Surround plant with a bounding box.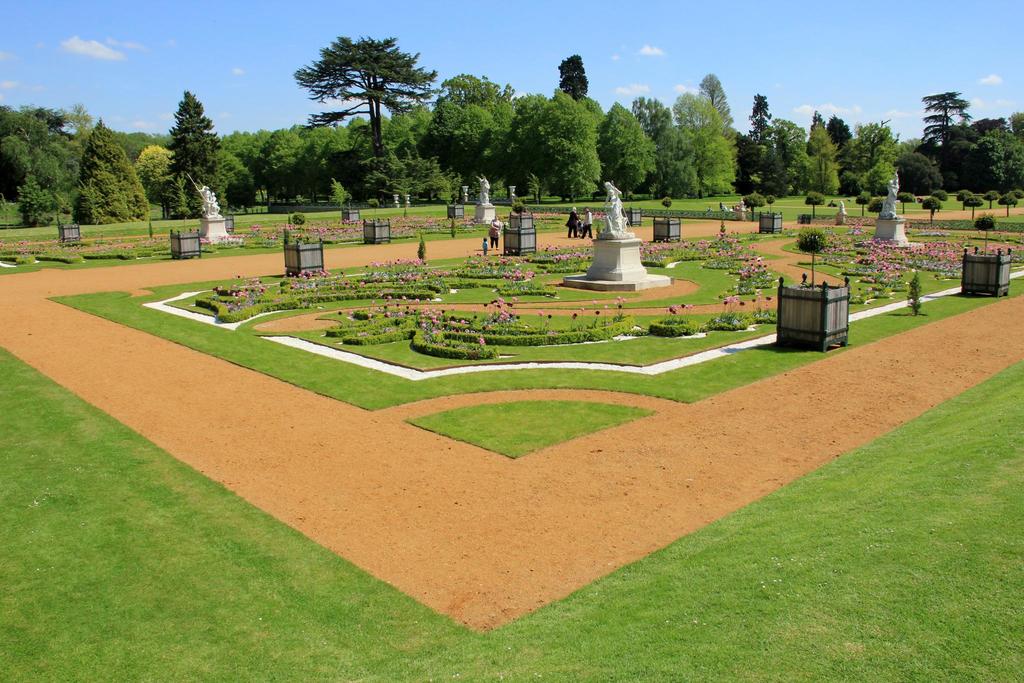
left=909, top=265, right=925, bottom=320.
